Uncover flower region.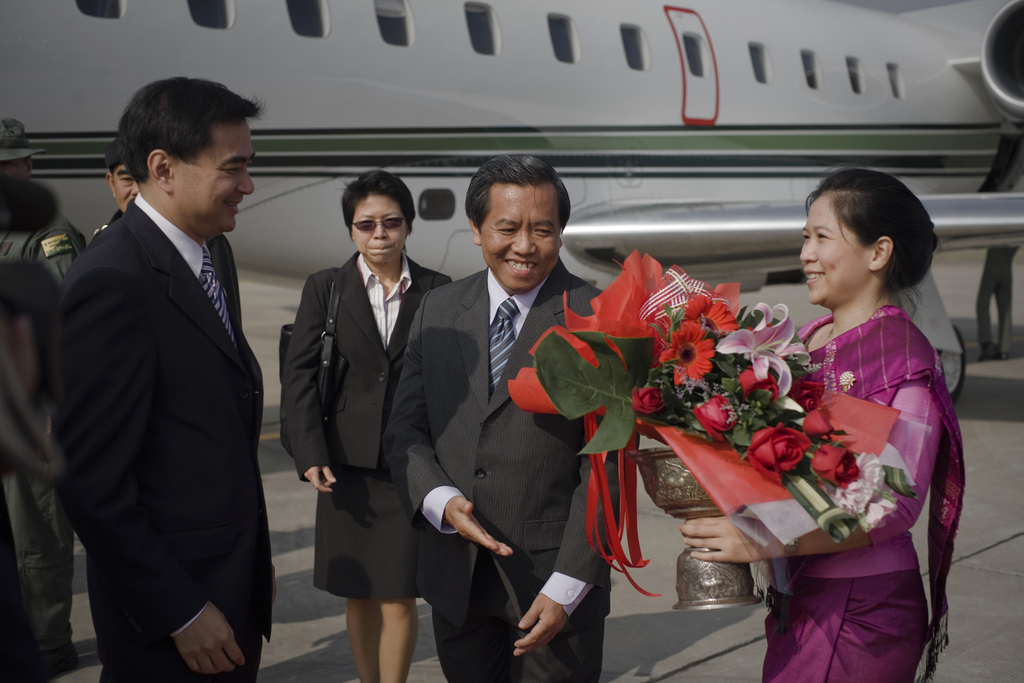
Uncovered: <box>657,320,717,388</box>.
